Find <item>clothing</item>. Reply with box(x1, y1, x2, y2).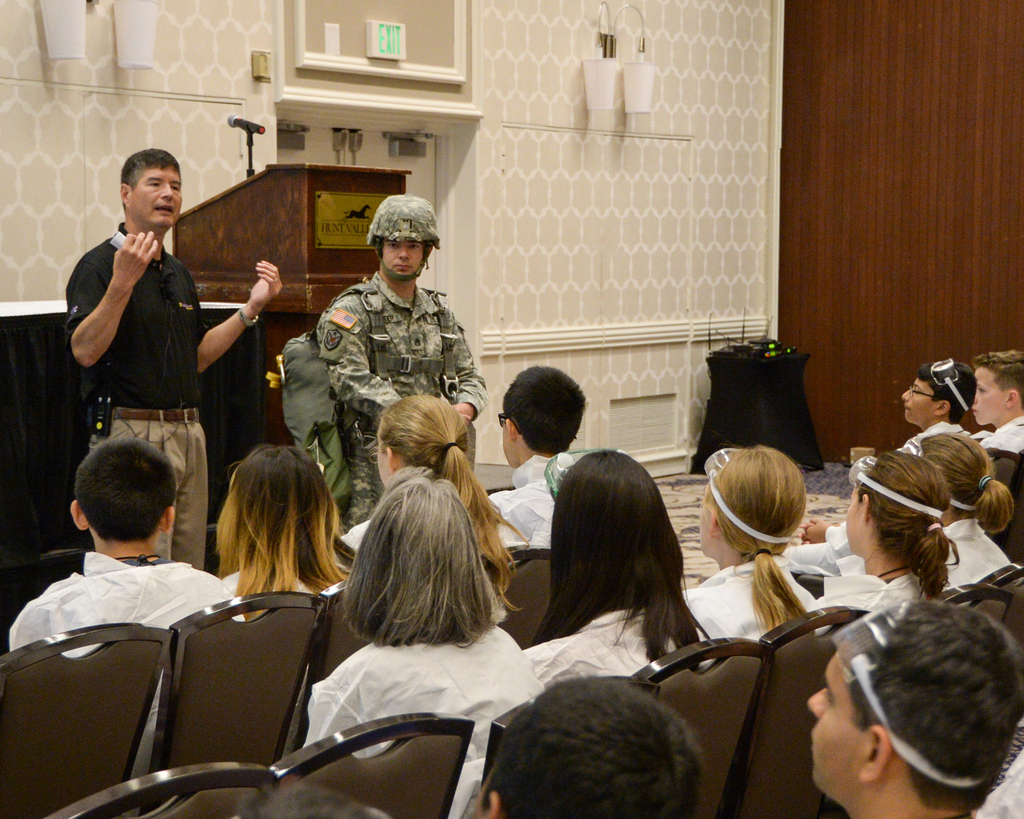
box(815, 410, 964, 544).
